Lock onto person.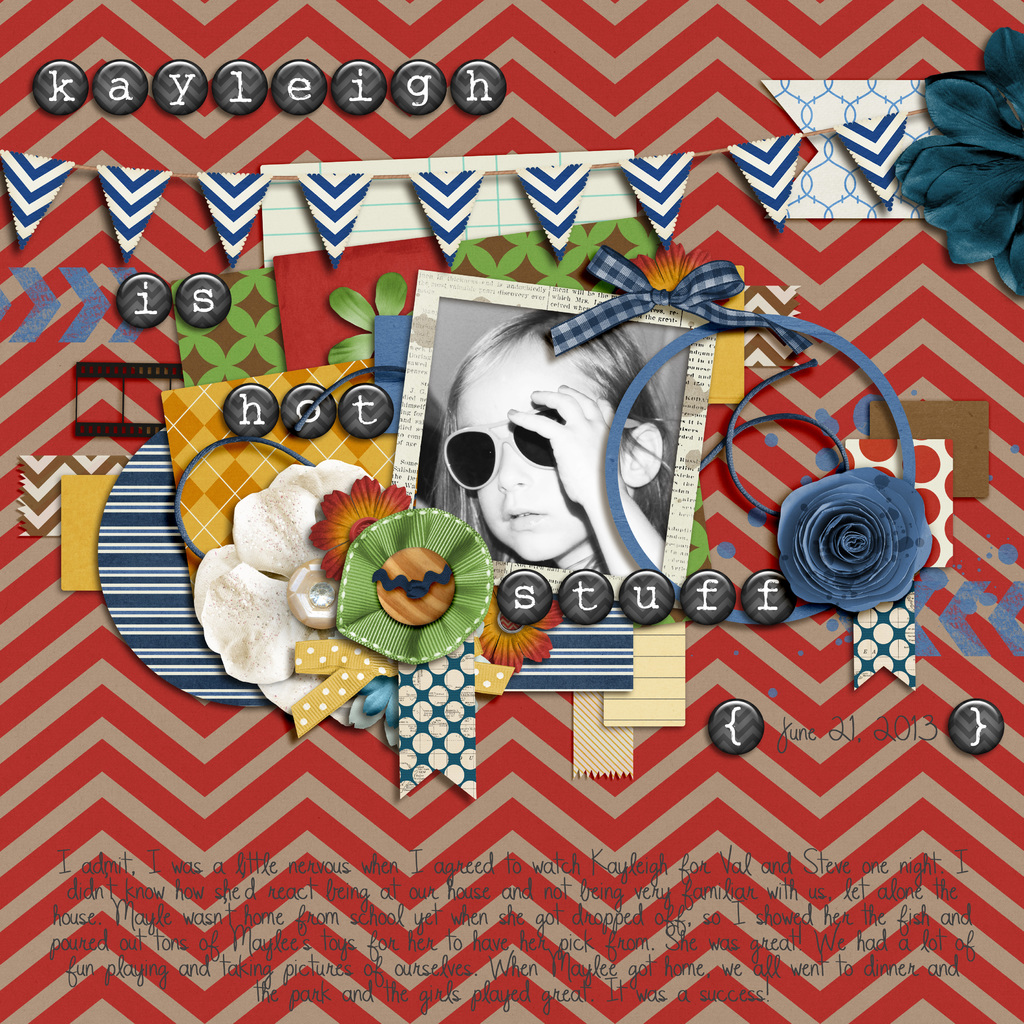
Locked: x1=412 y1=301 x2=680 y2=580.
